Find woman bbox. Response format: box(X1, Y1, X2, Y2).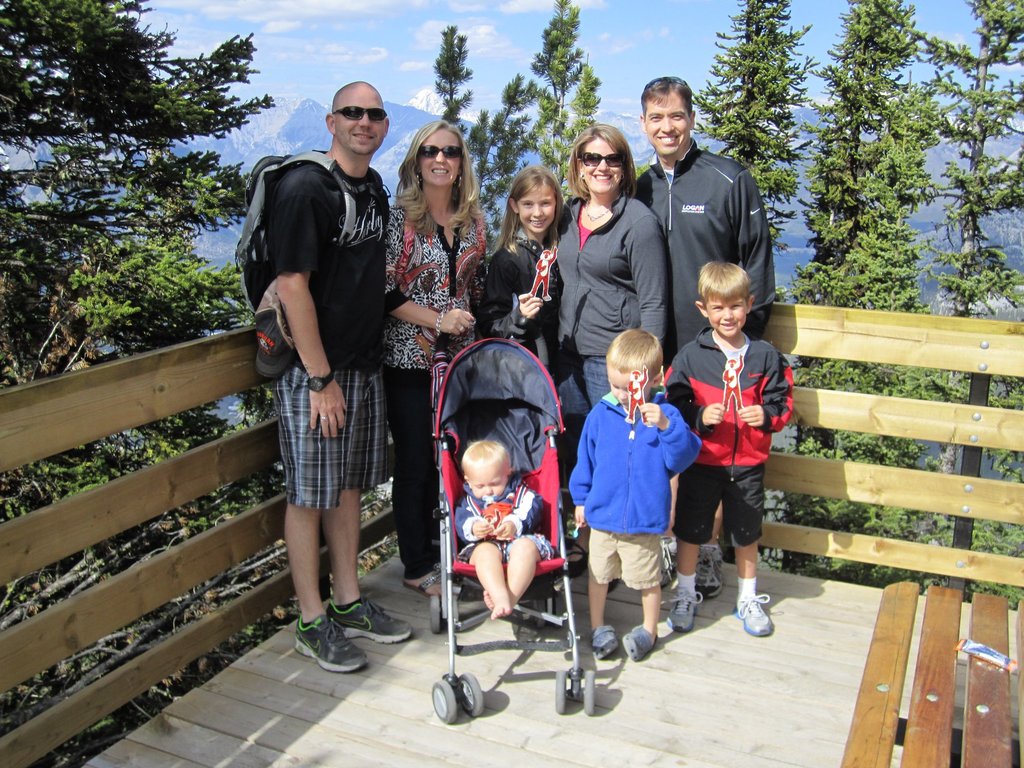
box(383, 123, 488, 590).
